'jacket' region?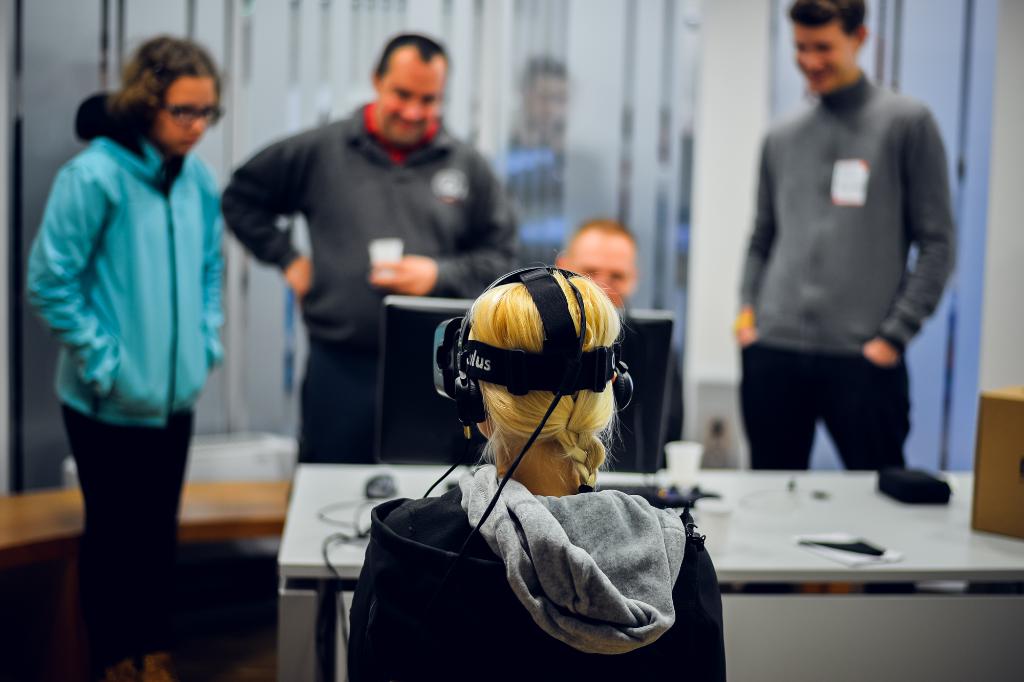
{"x1": 35, "y1": 70, "x2": 232, "y2": 436}
